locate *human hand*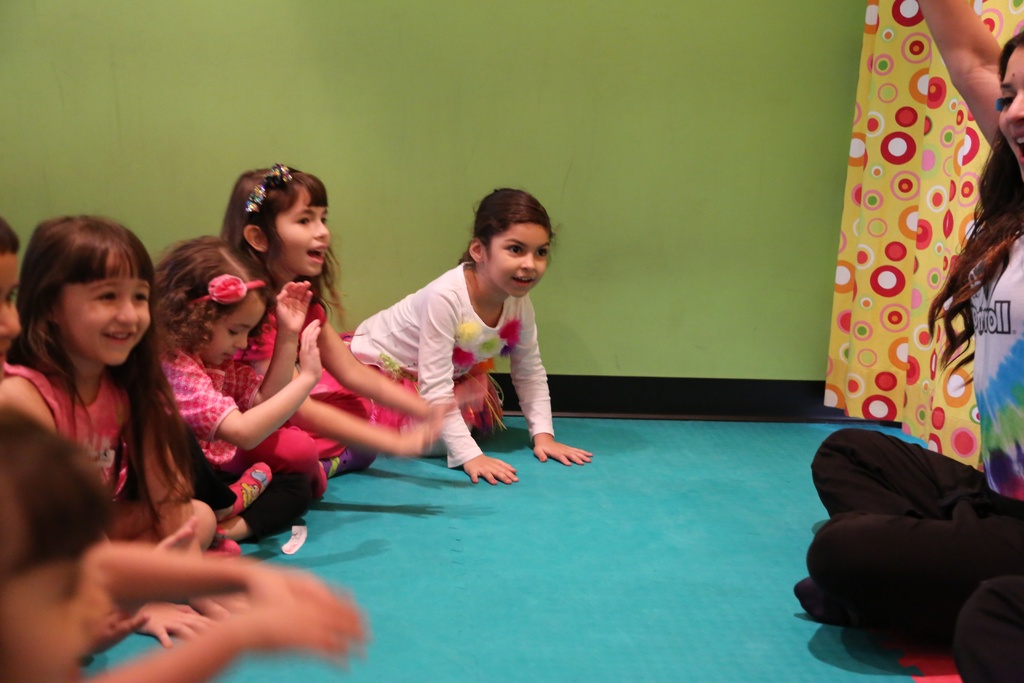
{"x1": 462, "y1": 453, "x2": 520, "y2": 488}
